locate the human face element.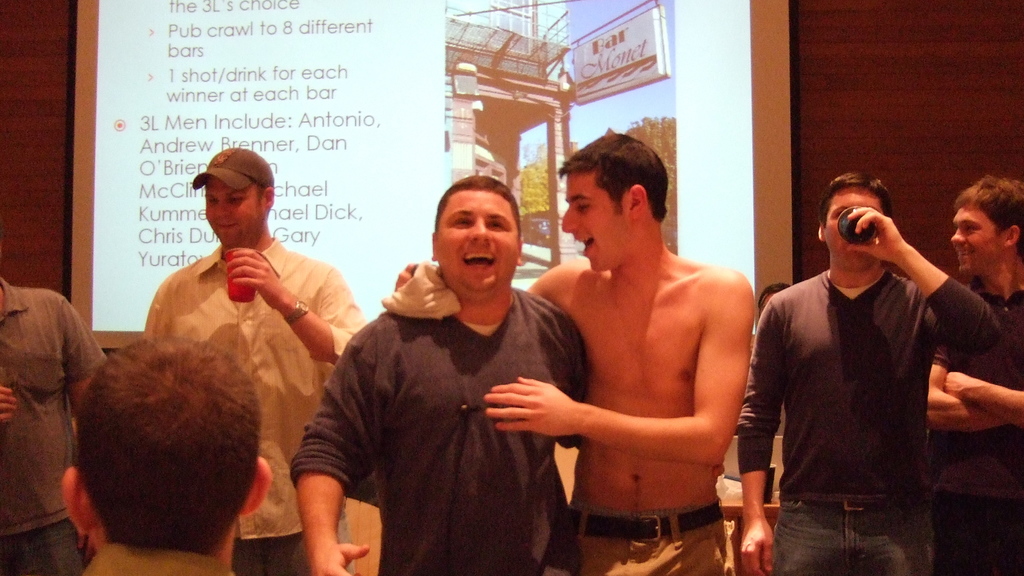
Element bbox: [x1=950, y1=209, x2=1006, y2=277].
